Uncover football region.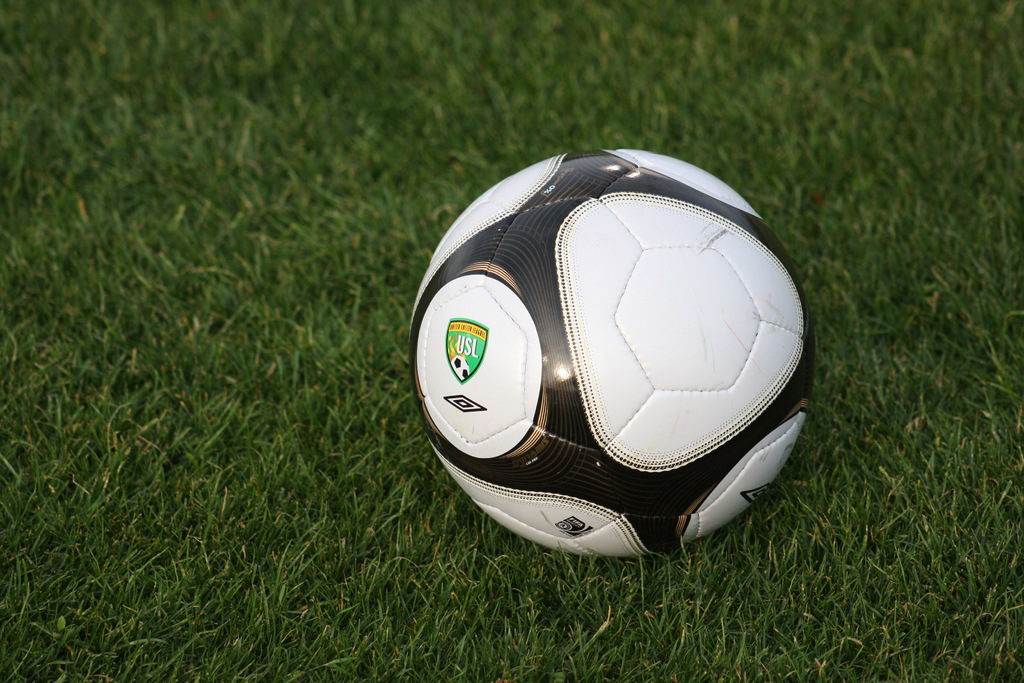
Uncovered: crop(406, 145, 809, 562).
